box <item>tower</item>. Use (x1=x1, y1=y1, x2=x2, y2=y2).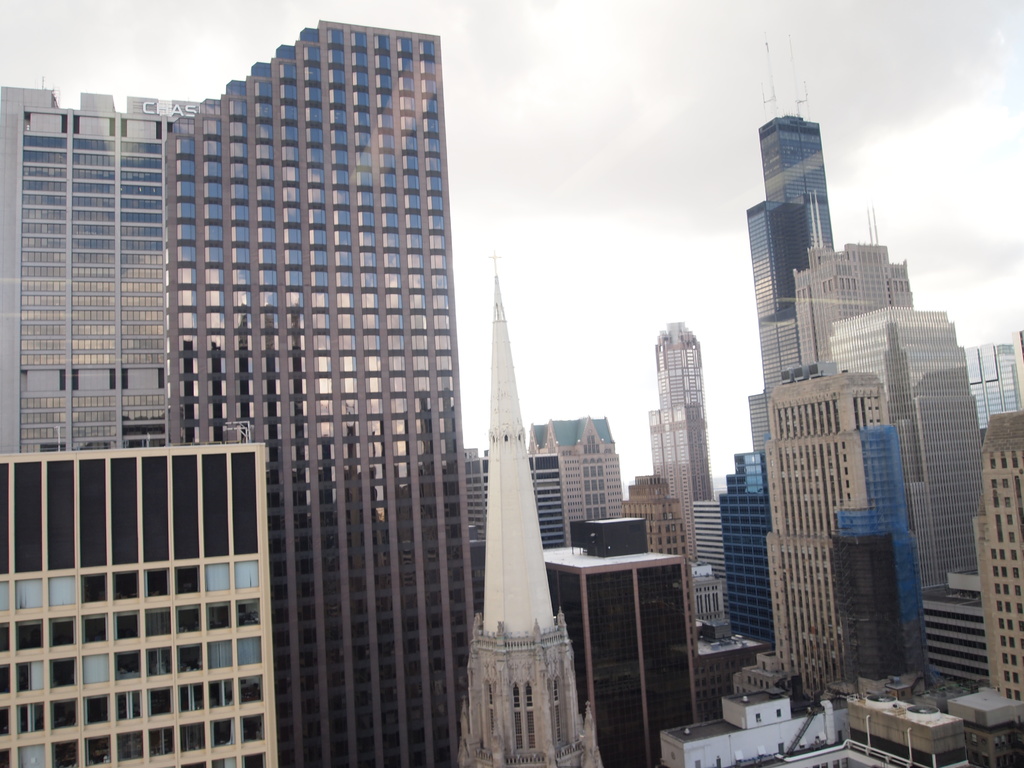
(x1=652, y1=323, x2=718, y2=561).
